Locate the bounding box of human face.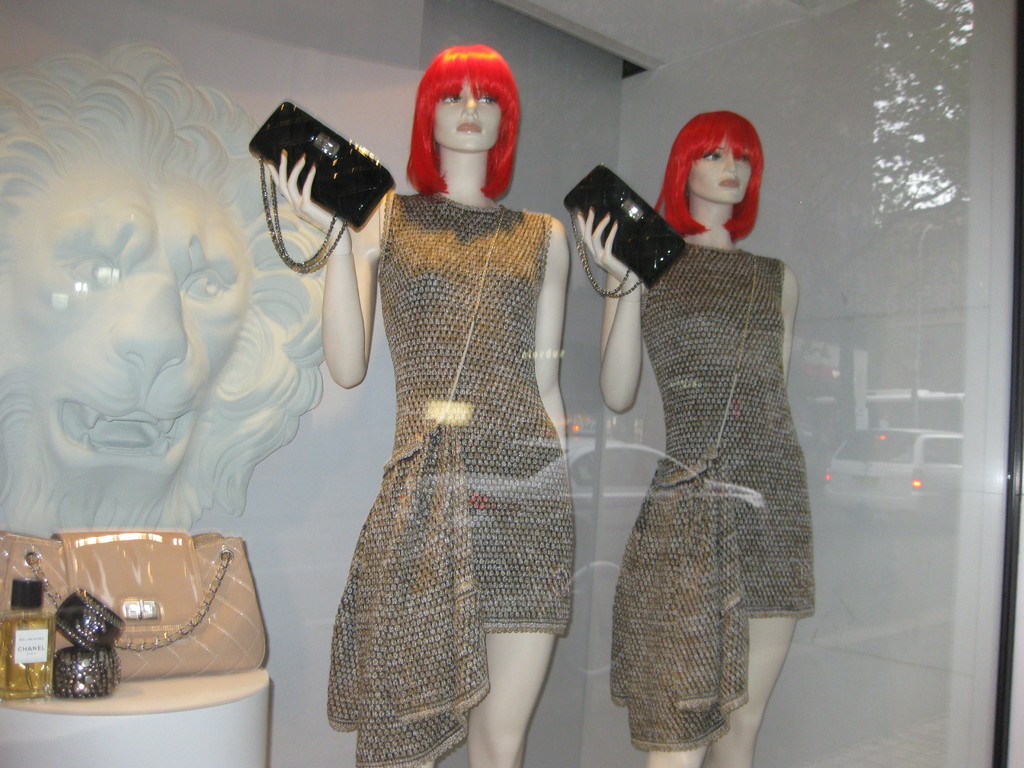
Bounding box: select_region(432, 82, 504, 150).
